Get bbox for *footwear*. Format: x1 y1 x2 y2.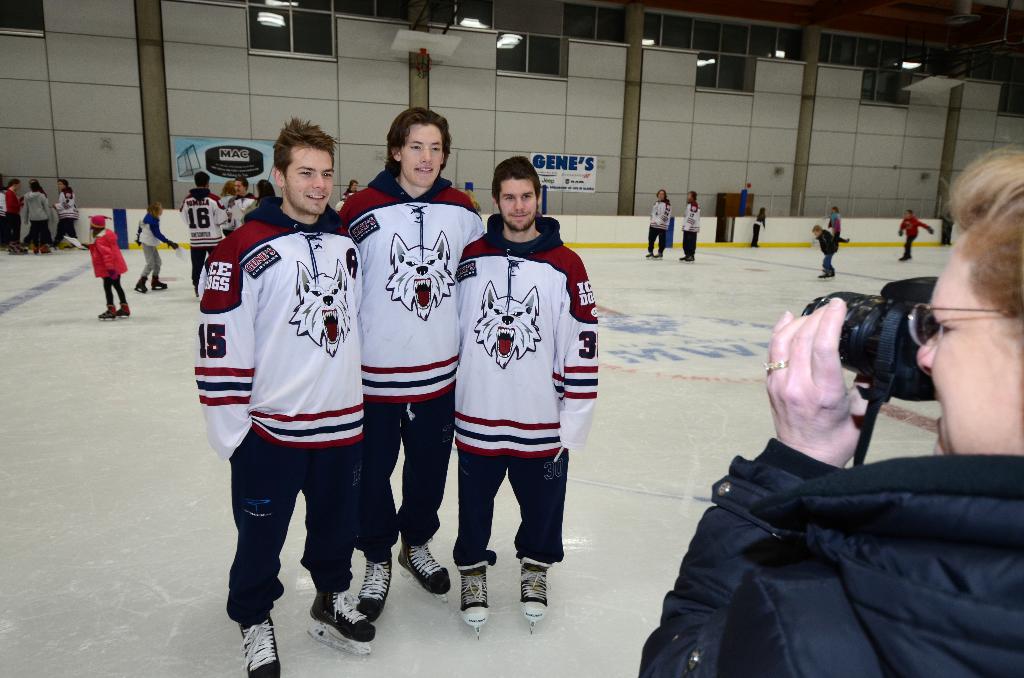
829 267 835 275.
